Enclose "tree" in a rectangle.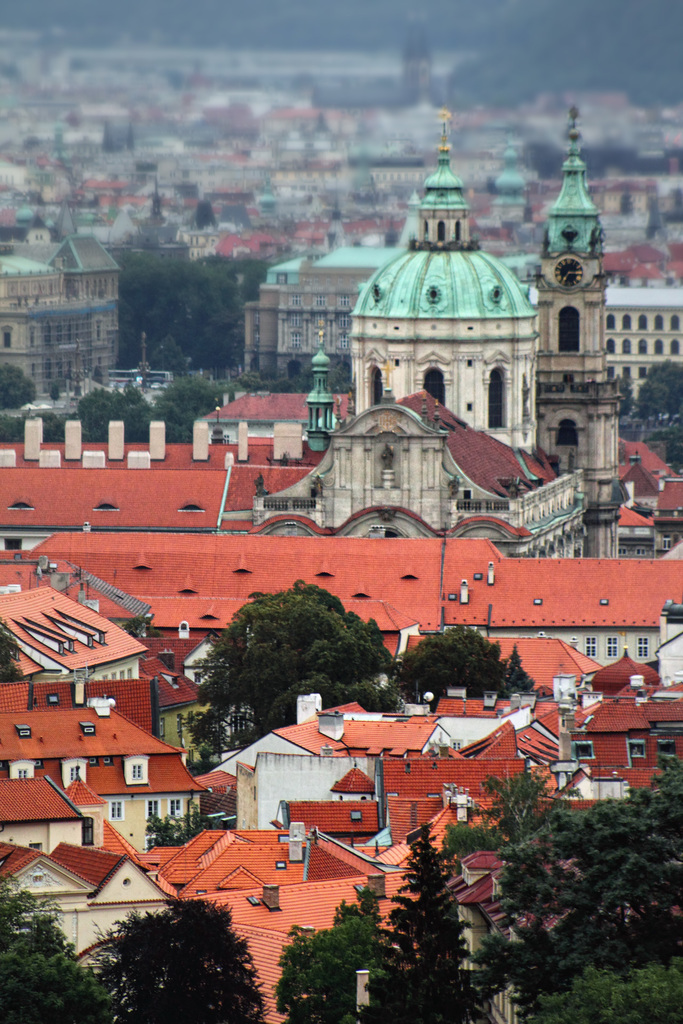
[x1=475, y1=771, x2=582, y2=843].
